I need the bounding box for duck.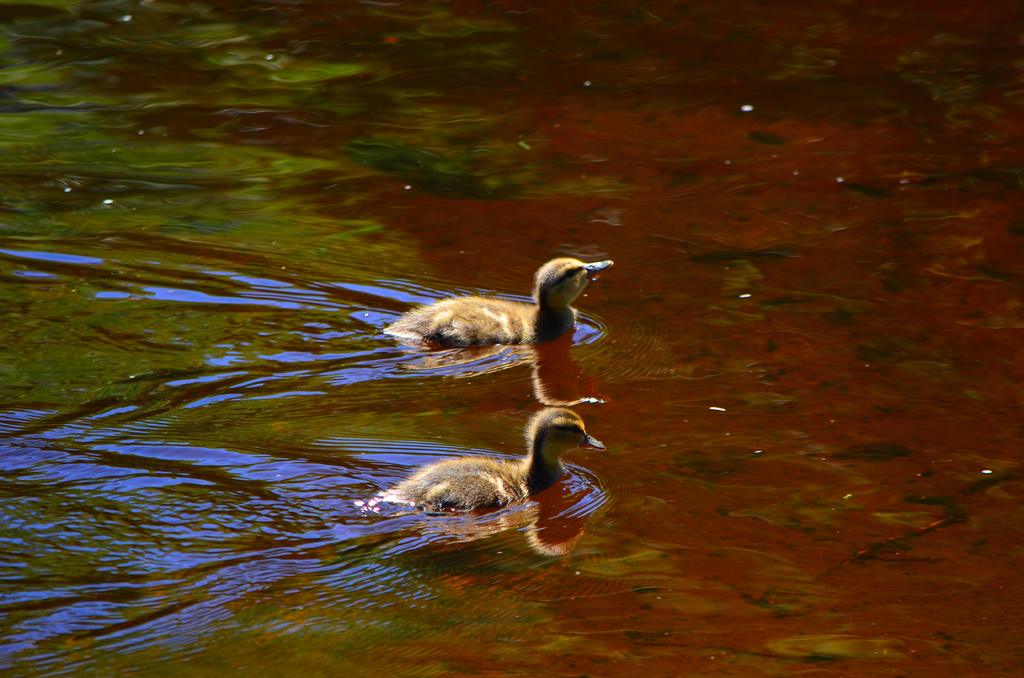
Here it is: region(381, 259, 607, 362).
